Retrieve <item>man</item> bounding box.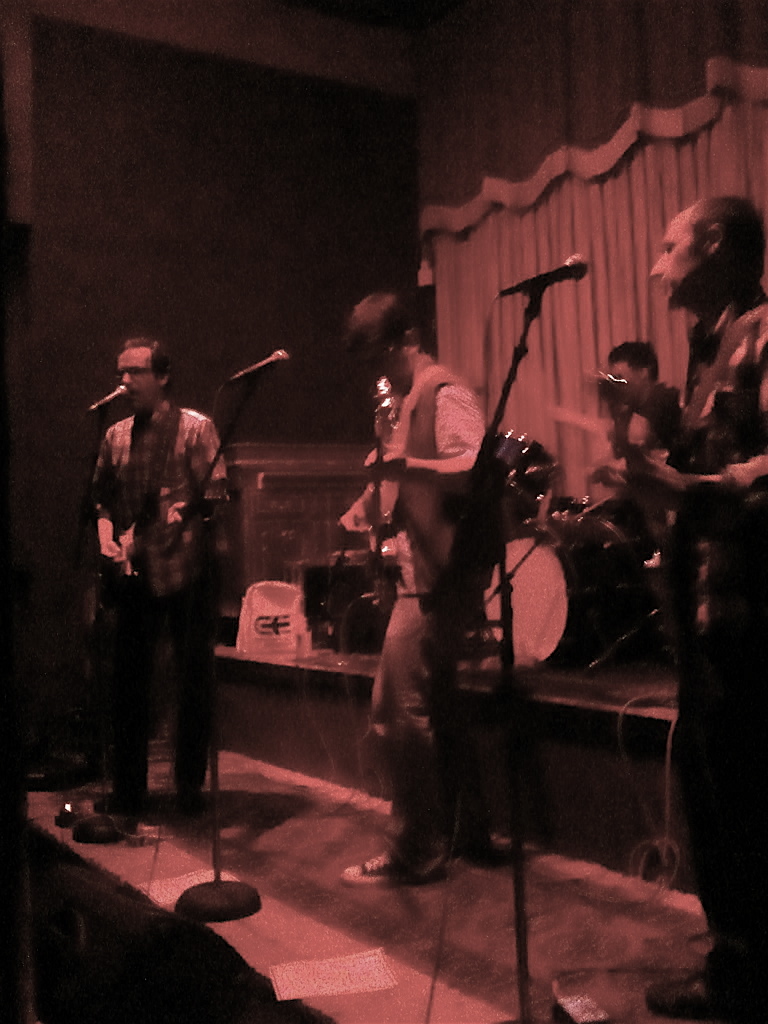
Bounding box: 343 292 490 888.
